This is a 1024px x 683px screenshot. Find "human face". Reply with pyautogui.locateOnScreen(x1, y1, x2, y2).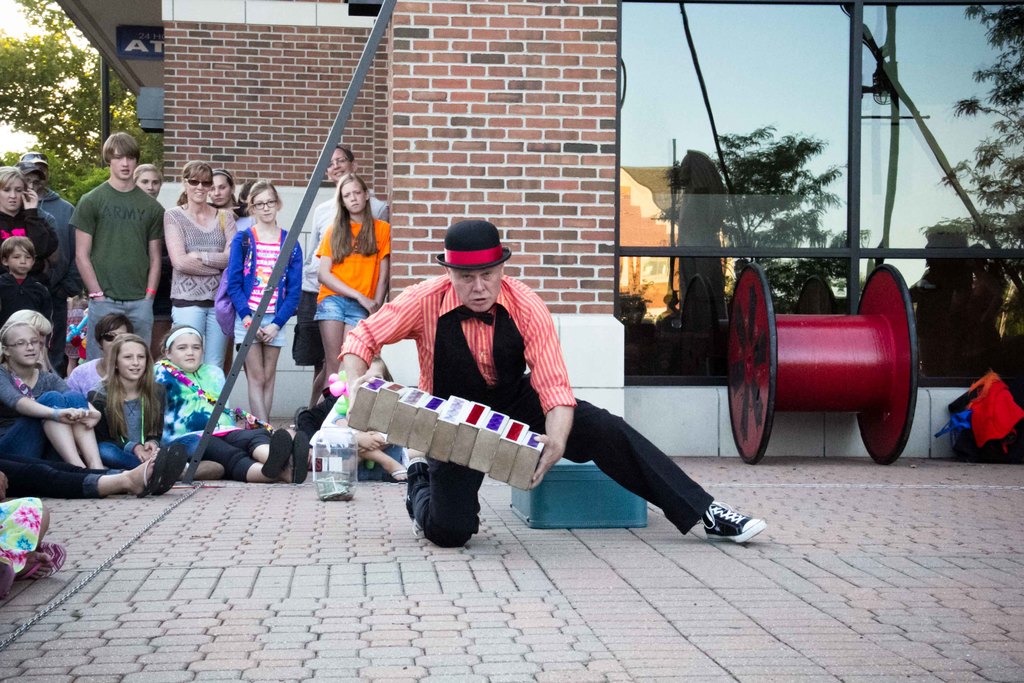
pyautogui.locateOnScreen(188, 178, 209, 204).
